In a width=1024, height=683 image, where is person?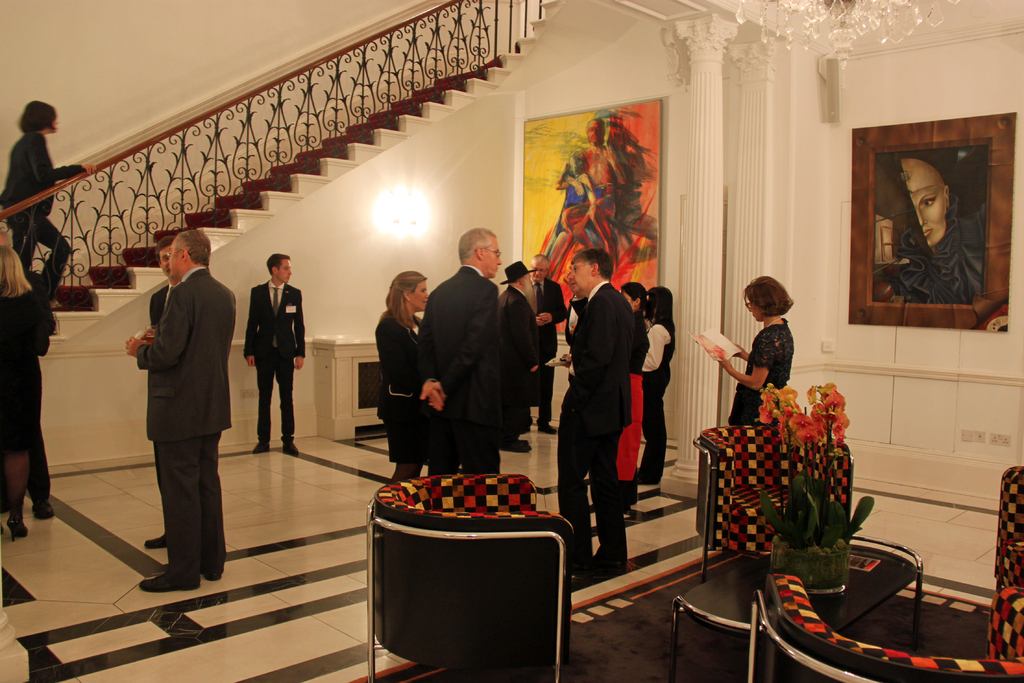
(x1=609, y1=277, x2=658, y2=518).
